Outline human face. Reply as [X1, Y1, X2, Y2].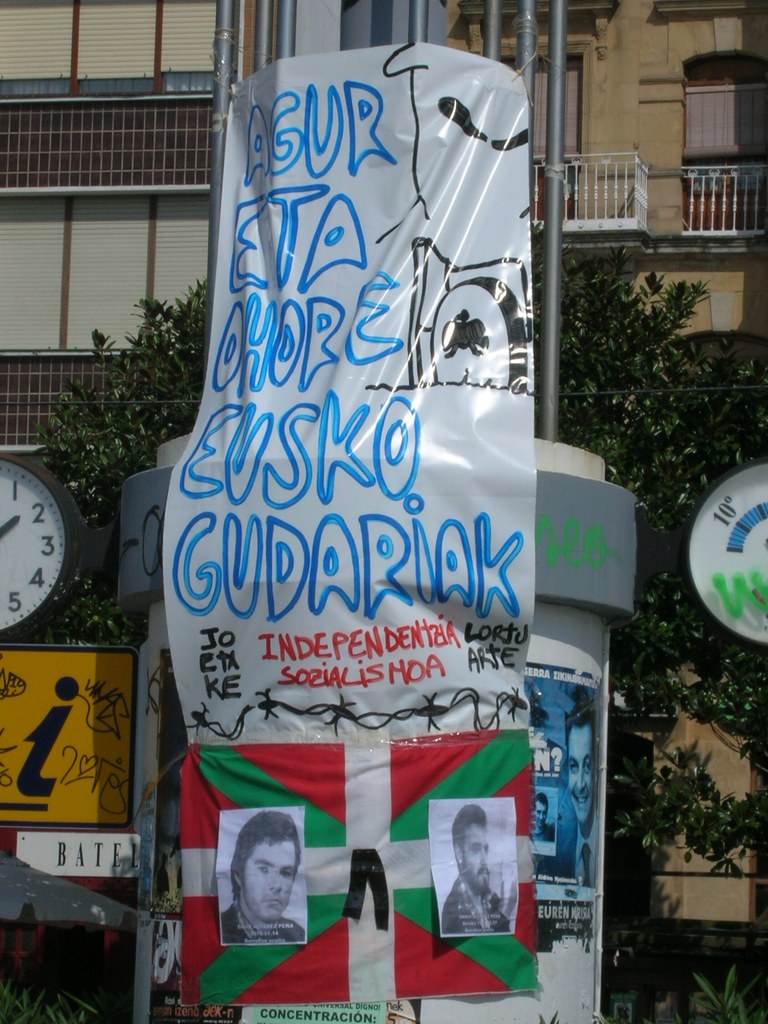
[531, 803, 554, 830].
